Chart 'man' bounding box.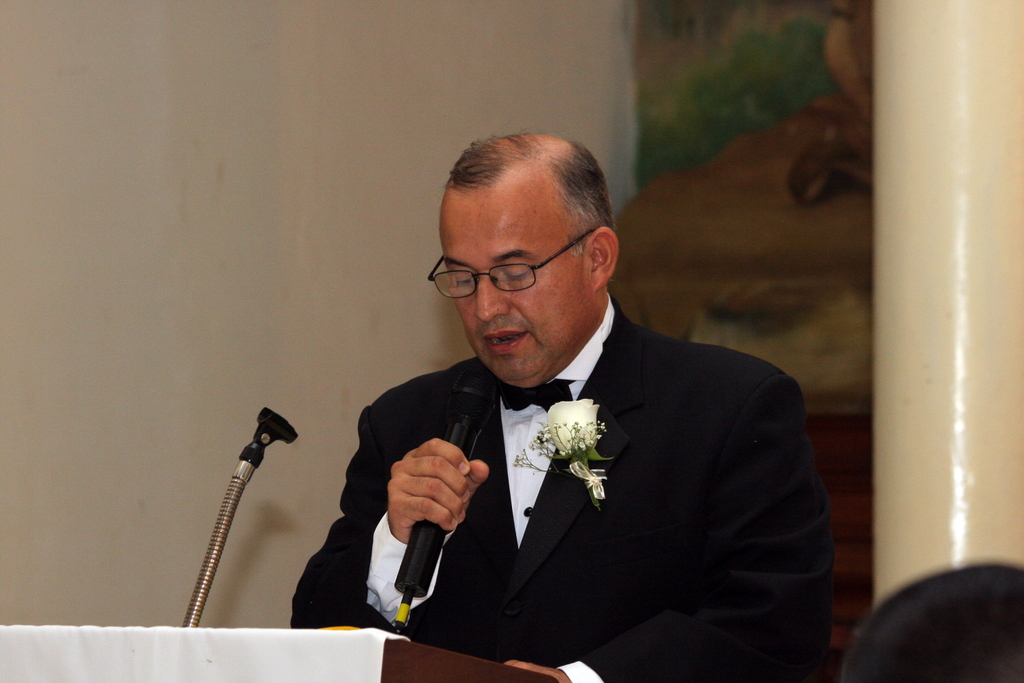
Charted: <region>294, 136, 829, 671</region>.
